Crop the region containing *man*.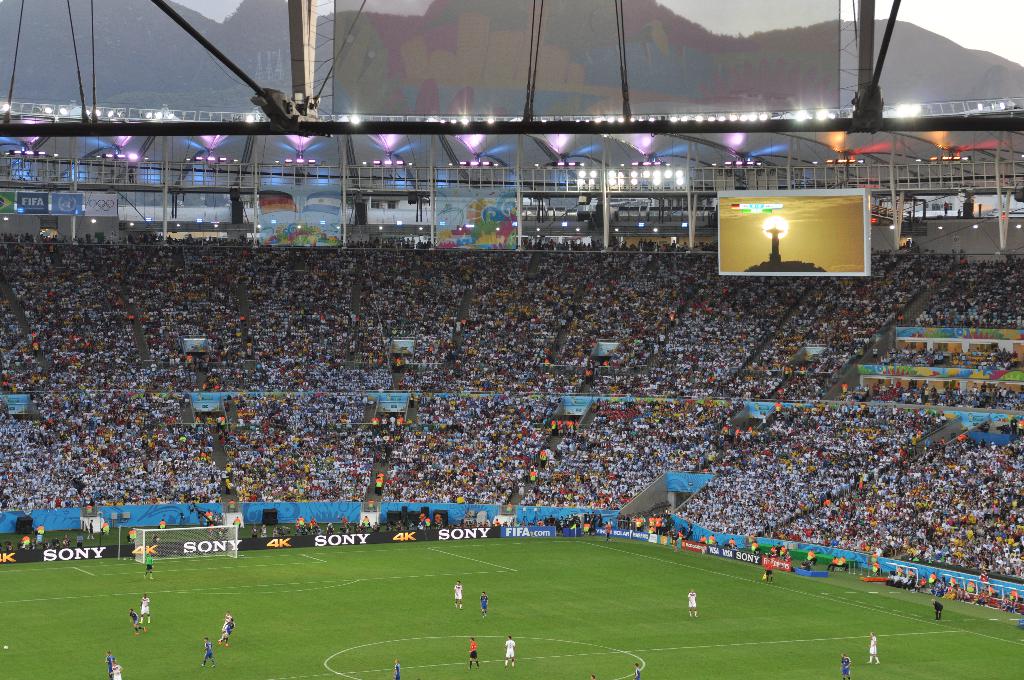
Crop region: (138,594,150,624).
